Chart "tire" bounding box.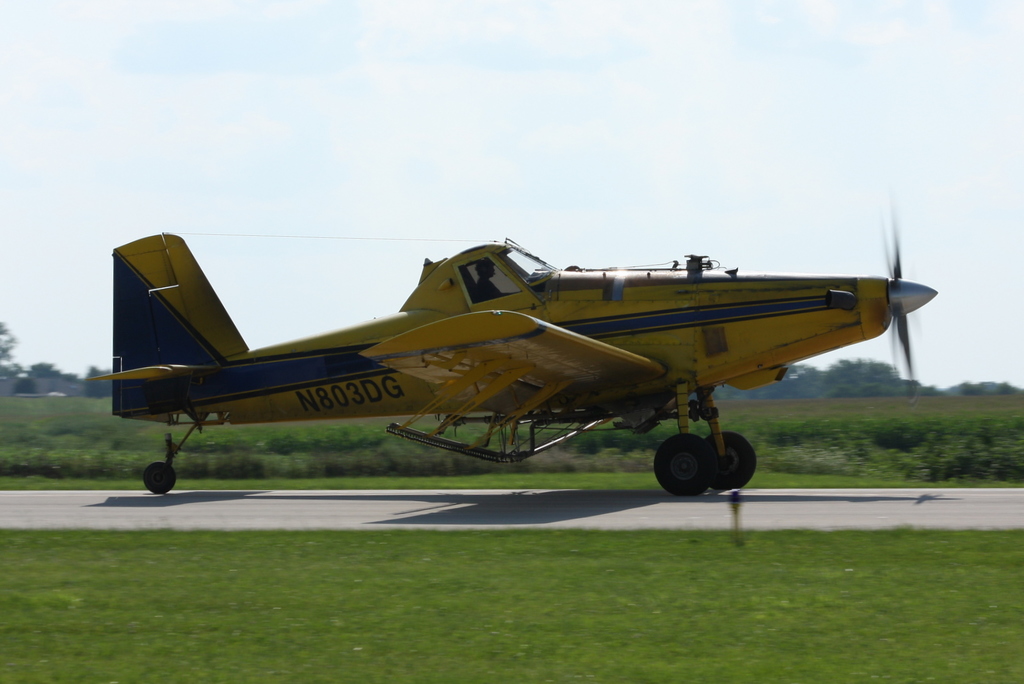
Charted: bbox=[652, 430, 737, 501].
